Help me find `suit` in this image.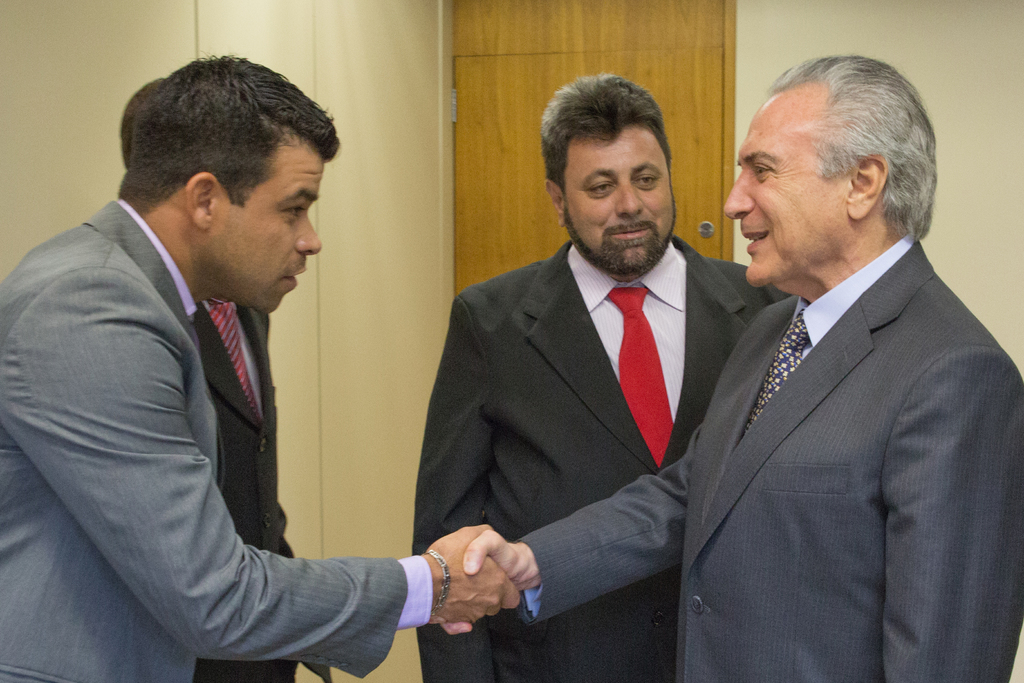
Found it: pyautogui.locateOnScreen(412, 236, 793, 682).
